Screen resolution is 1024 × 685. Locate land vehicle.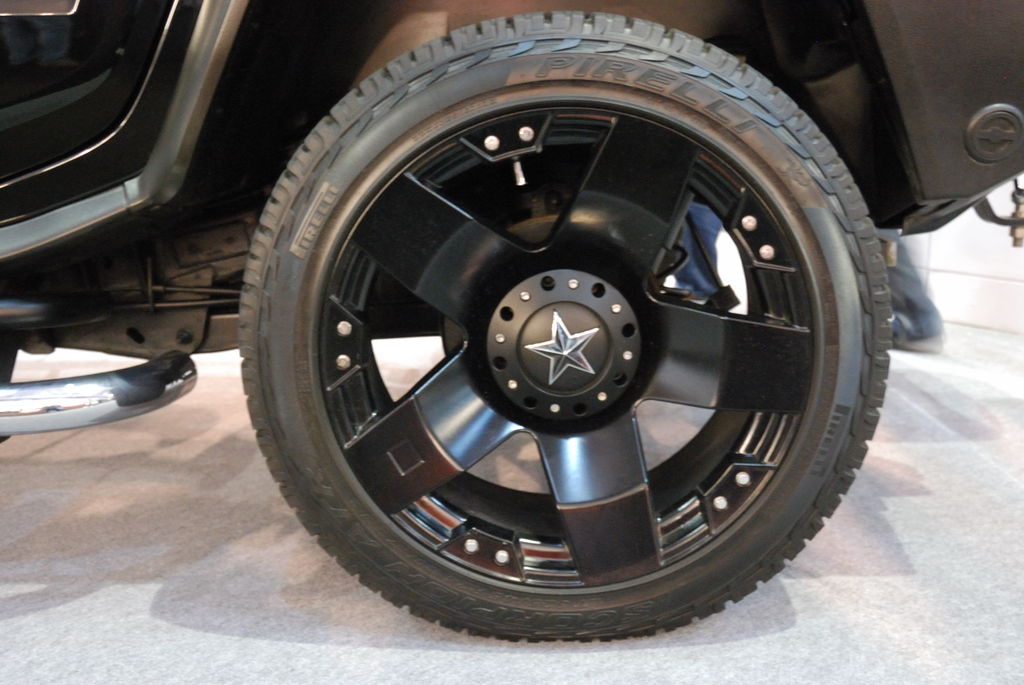
detection(0, 0, 1023, 640).
